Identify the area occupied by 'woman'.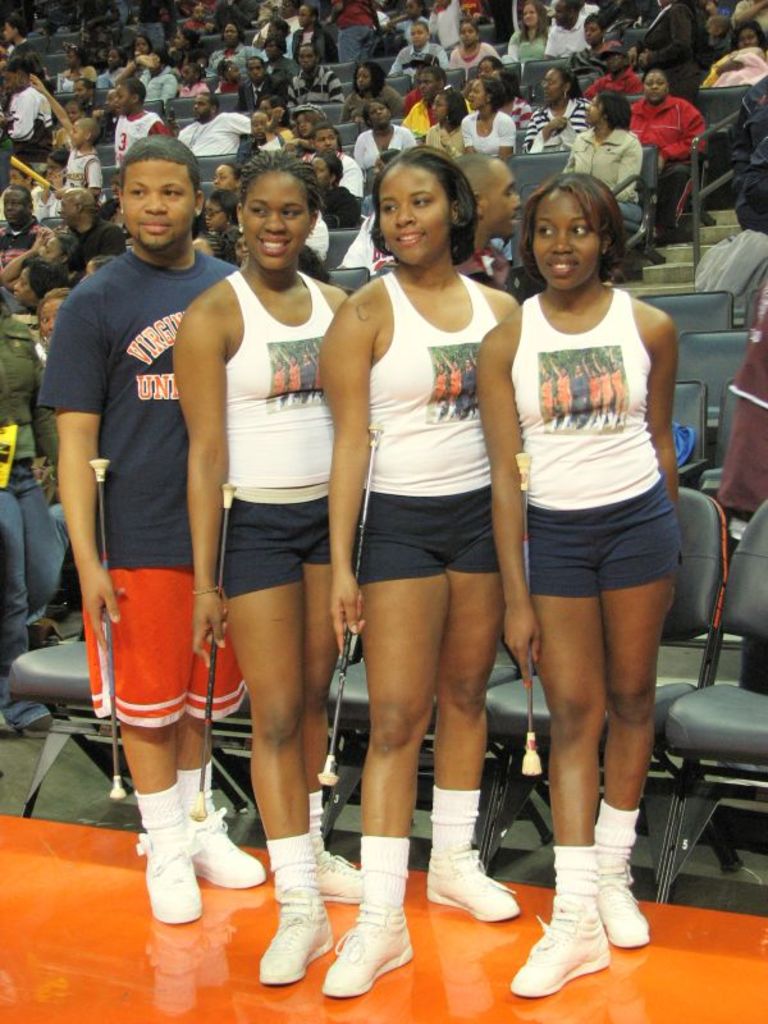
Area: <region>265, 36, 301, 84</region>.
